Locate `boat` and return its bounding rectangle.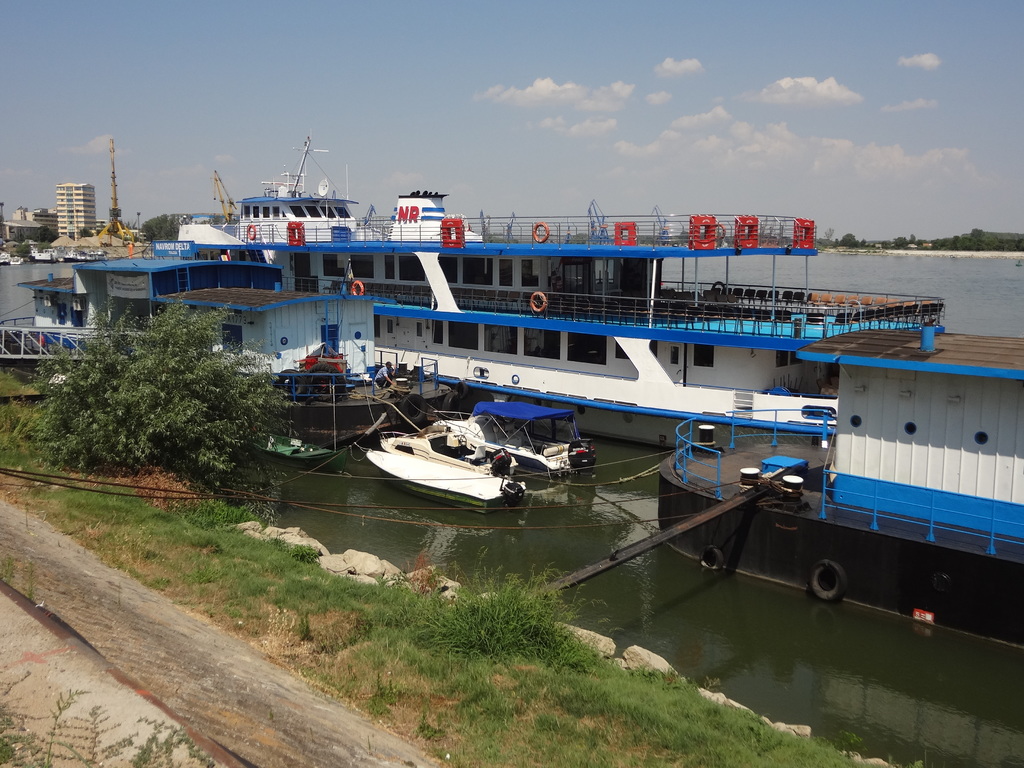
[x1=380, y1=427, x2=529, y2=475].
